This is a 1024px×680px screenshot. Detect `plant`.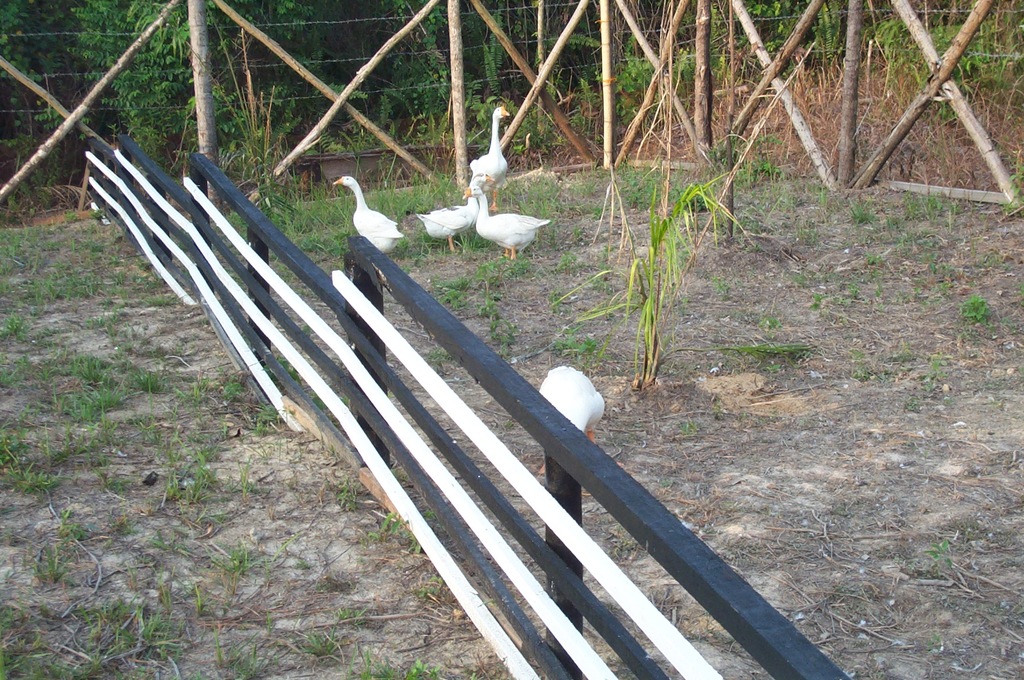
(left=214, top=128, right=275, bottom=197).
